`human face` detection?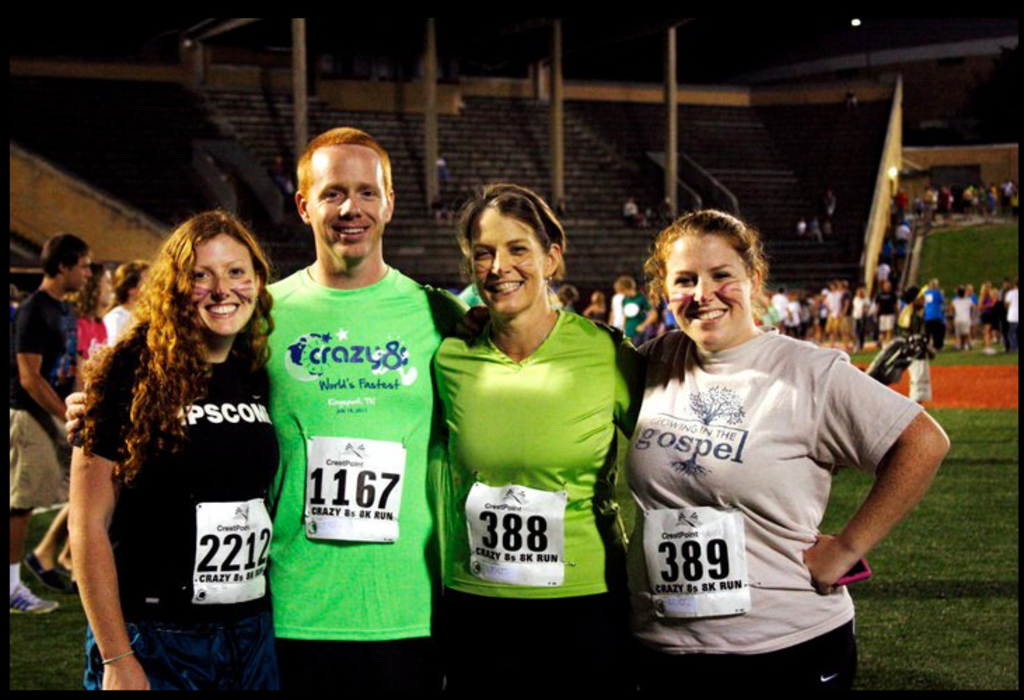
(x1=458, y1=206, x2=563, y2=315)
